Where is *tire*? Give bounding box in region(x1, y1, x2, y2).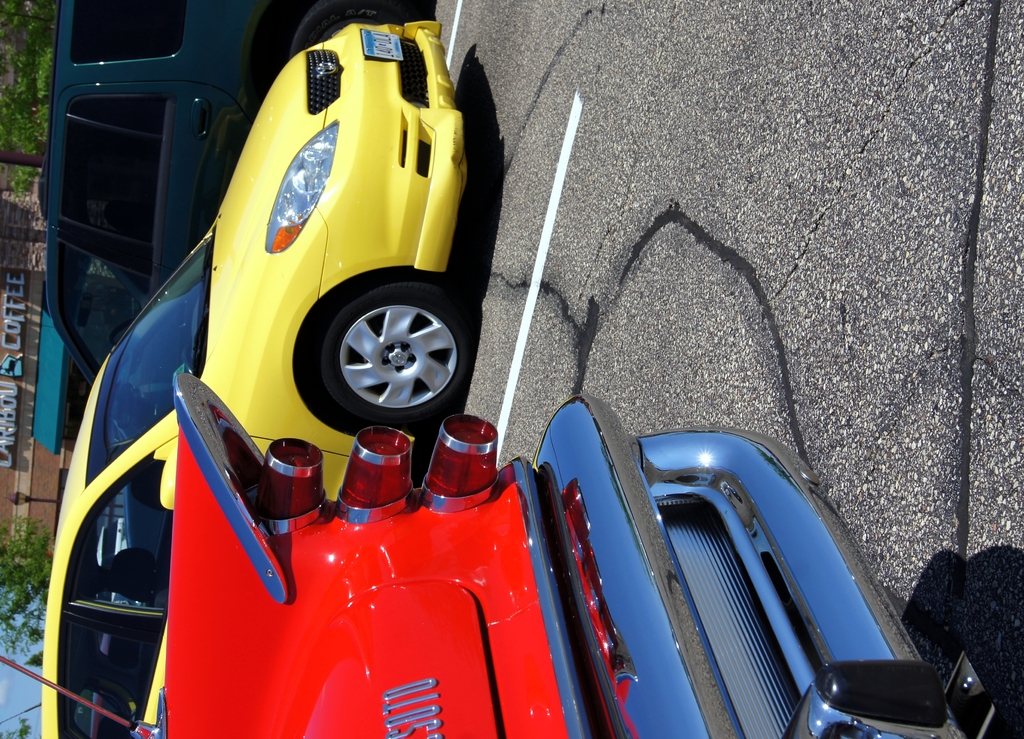
region(289, 4, 399, 61).
